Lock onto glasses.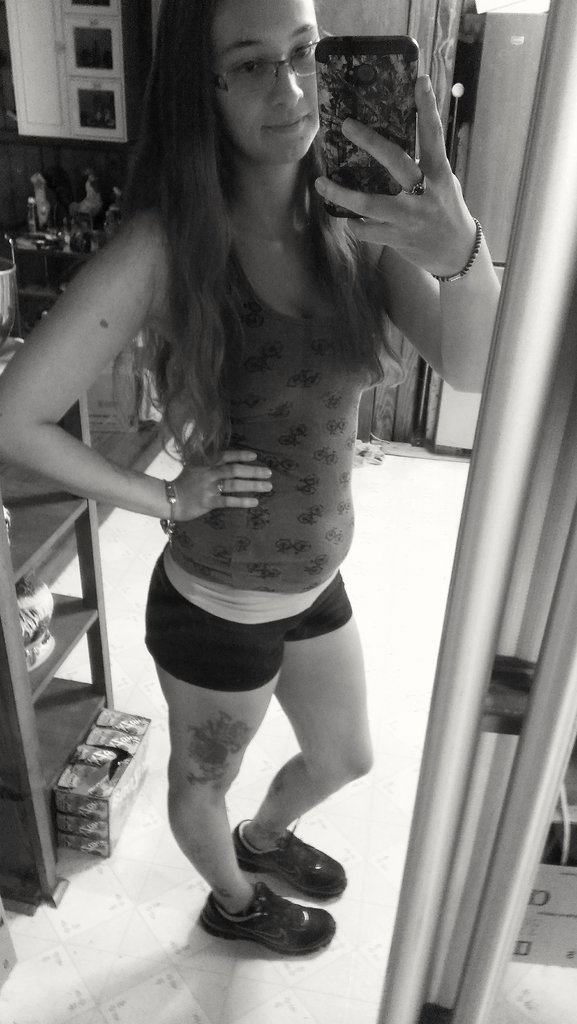
Locked: (left=226, top=30, right=334, bottom=94).
